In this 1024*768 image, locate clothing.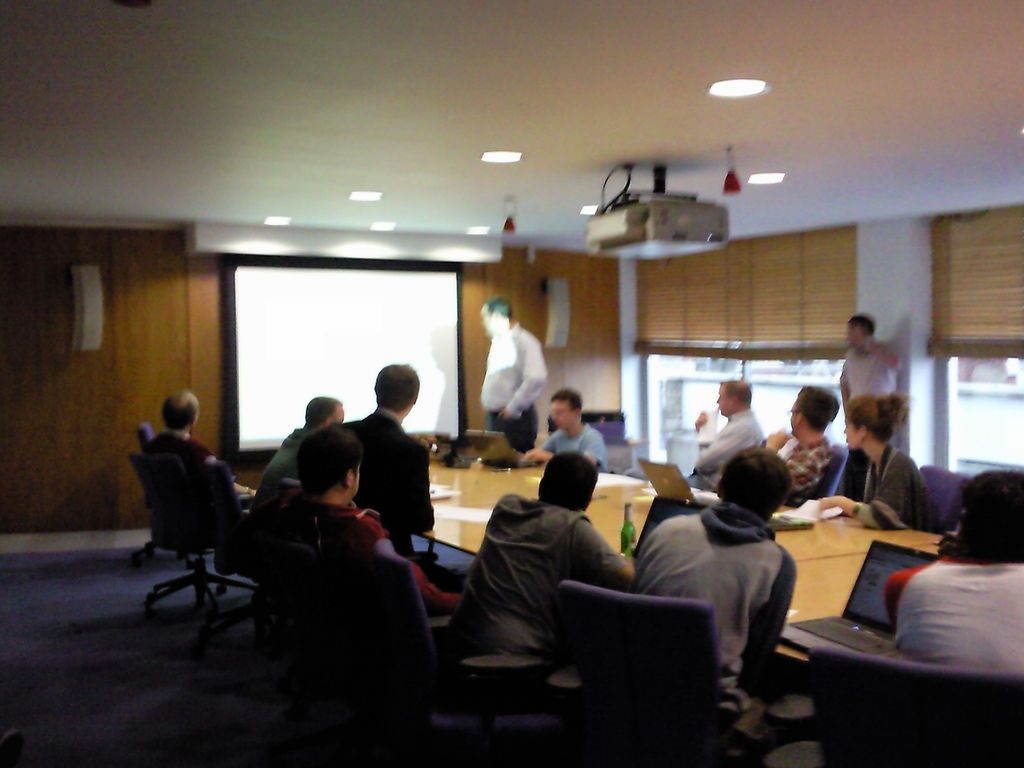
Bounding box: 248 426 320 515.
